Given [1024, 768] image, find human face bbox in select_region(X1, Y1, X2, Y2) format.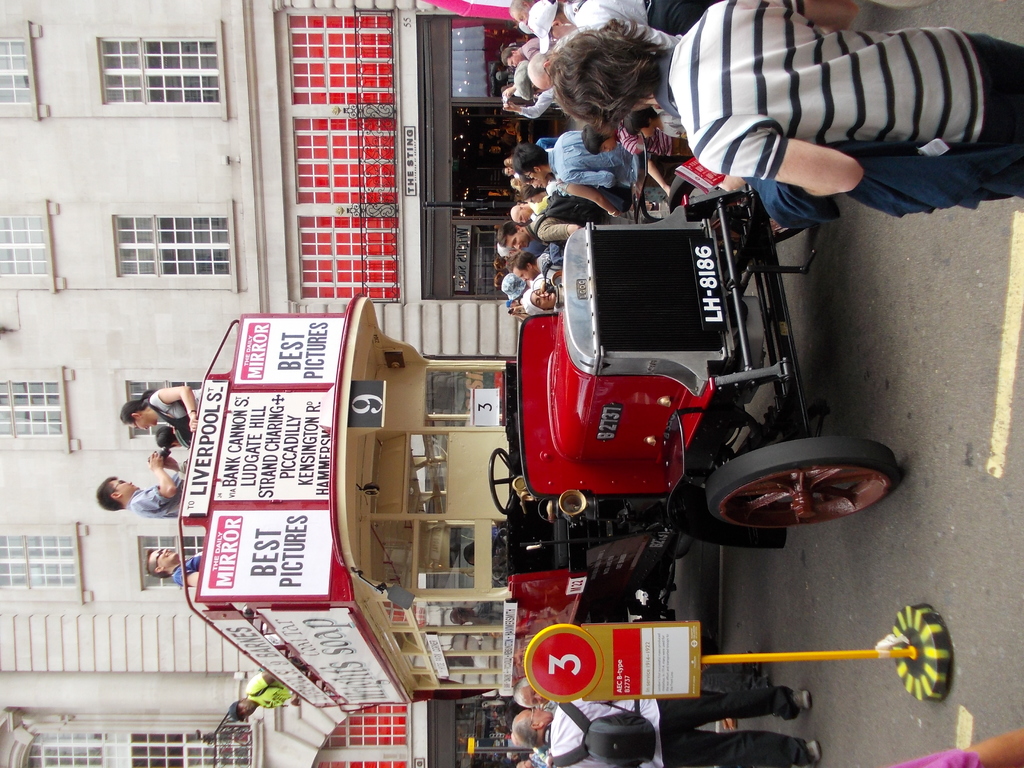
select_region(526, 286, 559, 308).
